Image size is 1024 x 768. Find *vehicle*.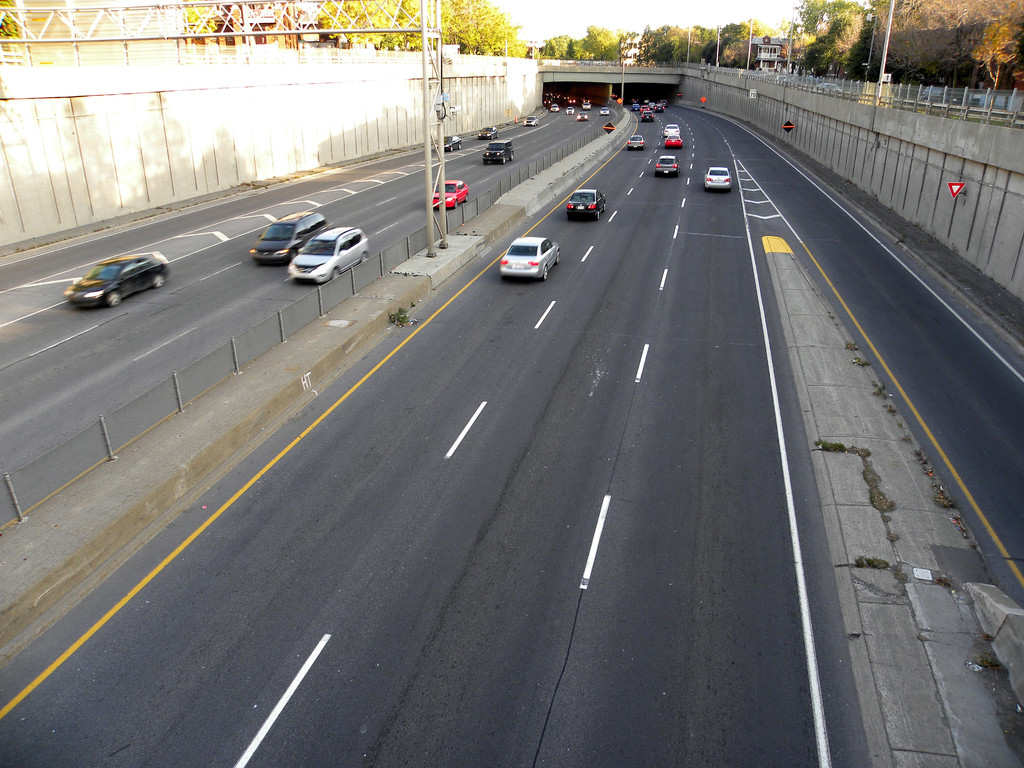
pyautogui.locateOnScreen(285, 226, 369, 285).
